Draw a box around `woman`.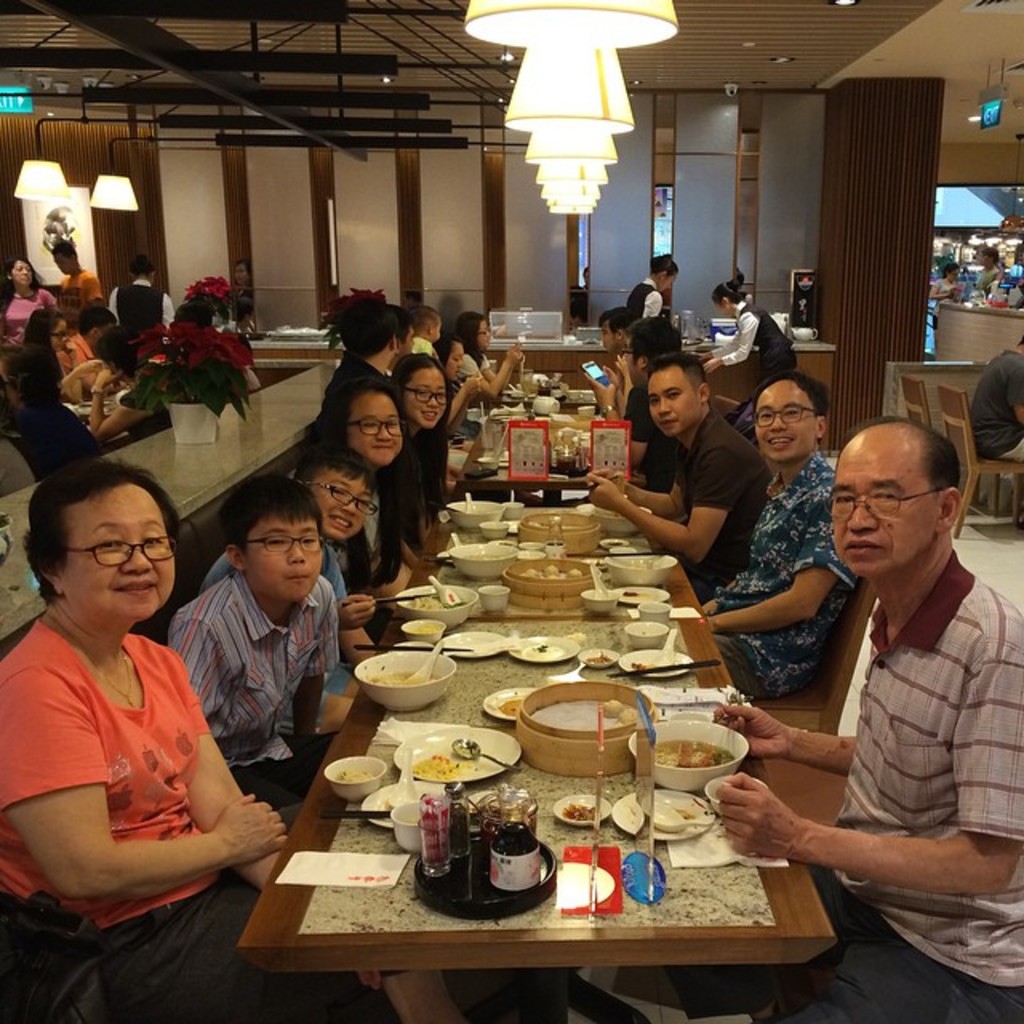
box(394, 350, 446, 557).
